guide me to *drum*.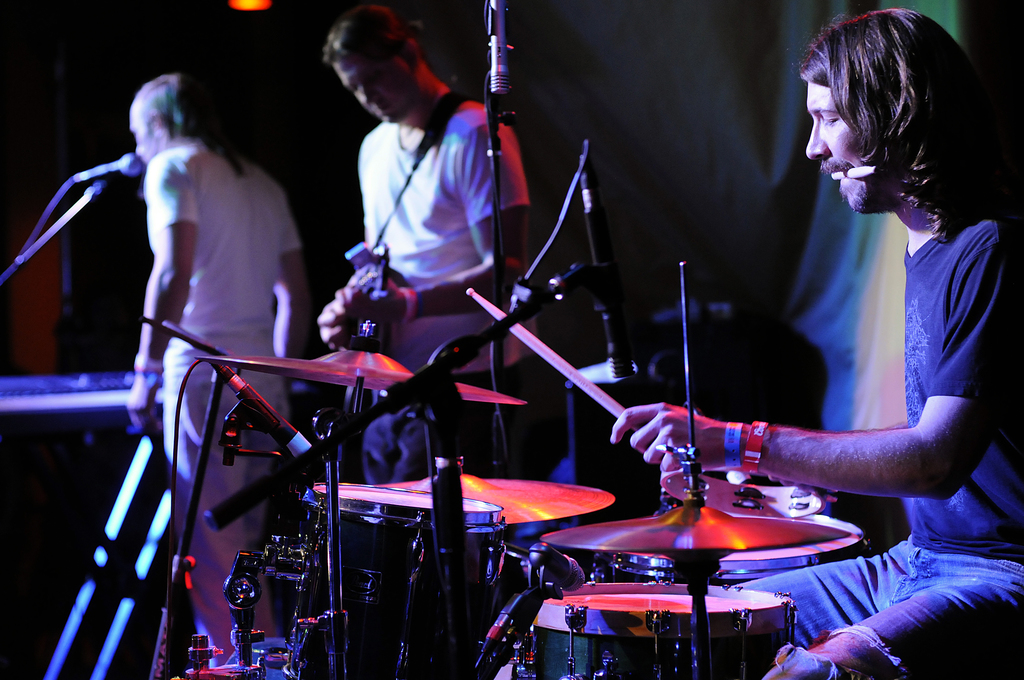
Guidance: (x1=534, y1=578, x2=797, y2=679).
